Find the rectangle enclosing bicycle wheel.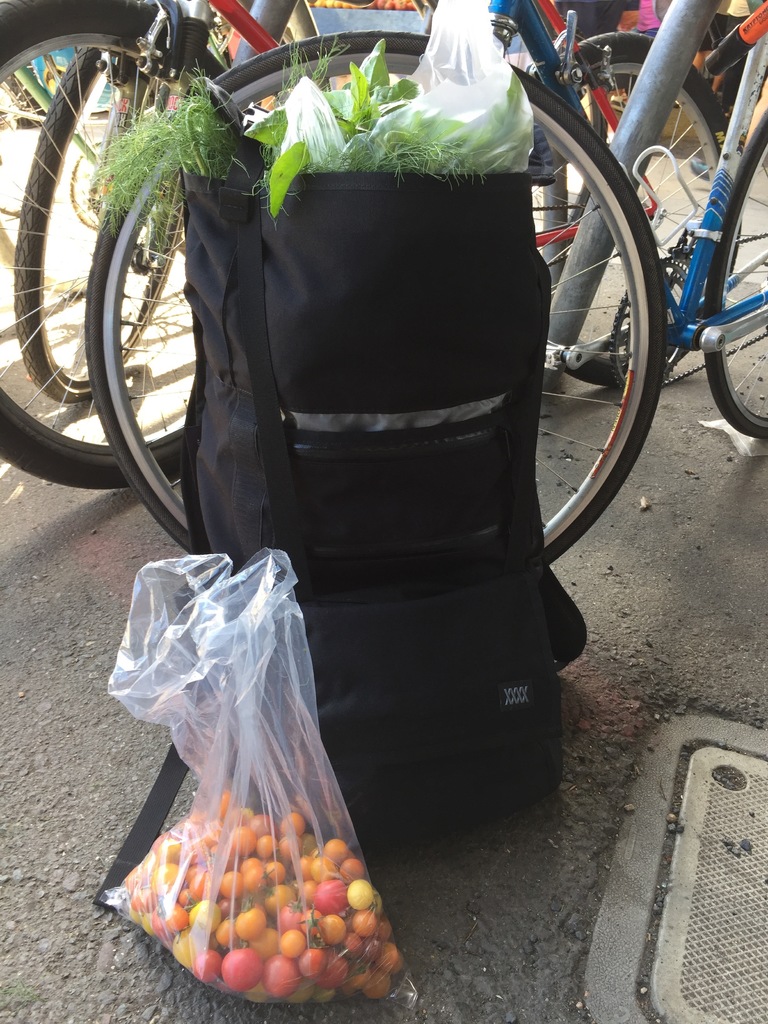
(x1=527, y1=29, x2=740, y2=397).
